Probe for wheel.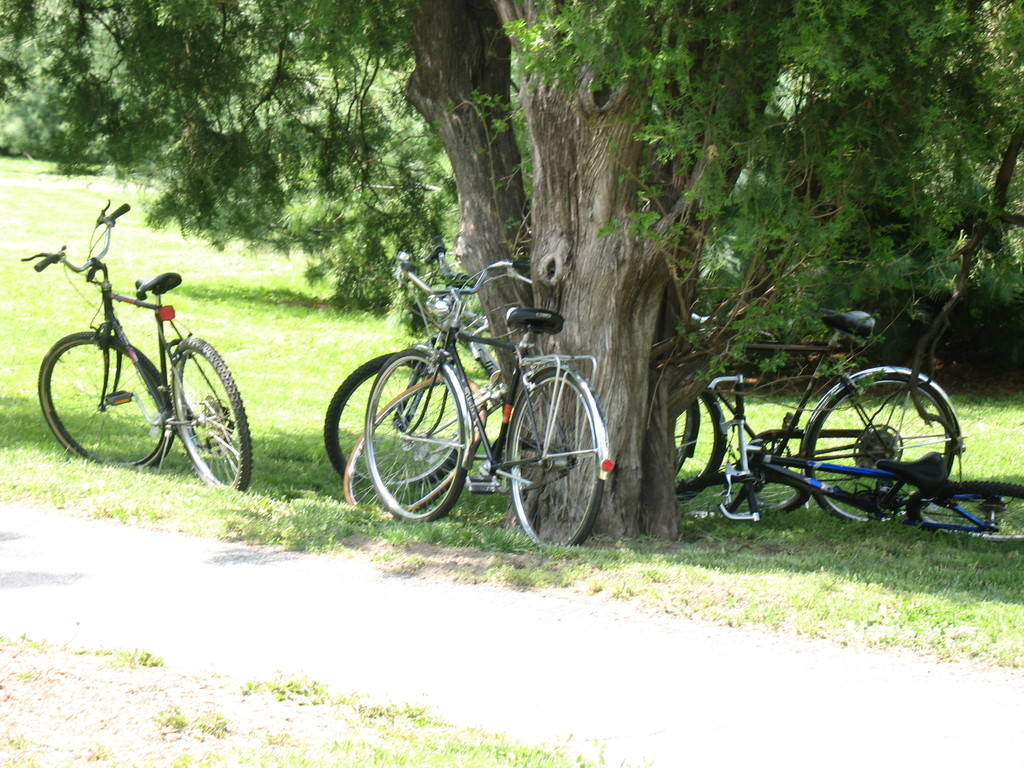
Probe result: pyautogui.locateOnScreen(326, 341, 440, 481).
